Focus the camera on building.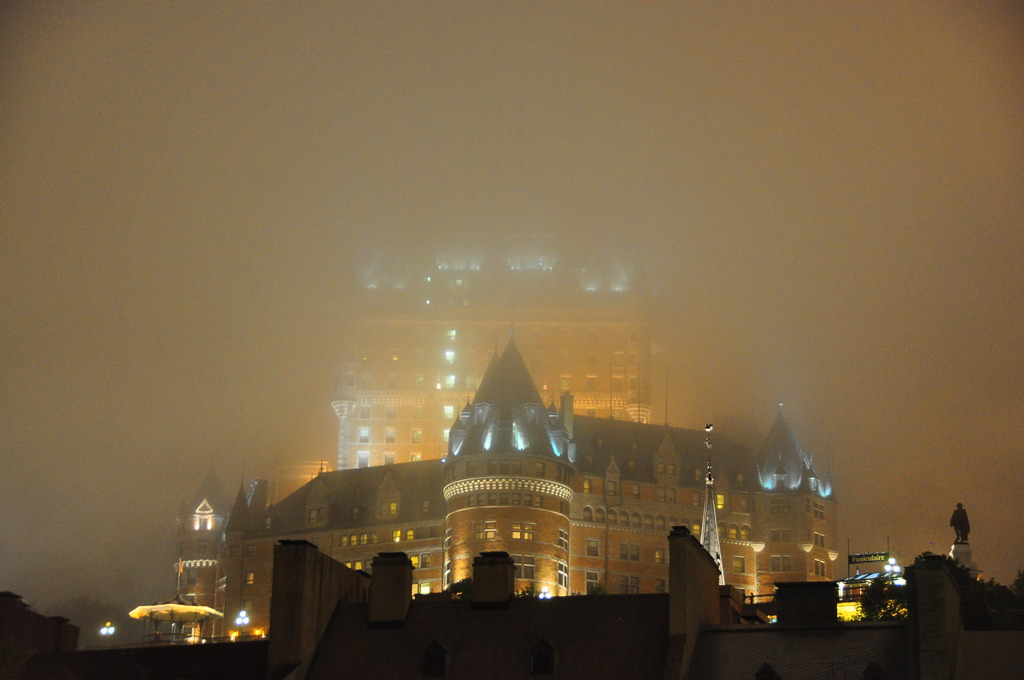
Focus region: box=[326, 229, 668, 469].
